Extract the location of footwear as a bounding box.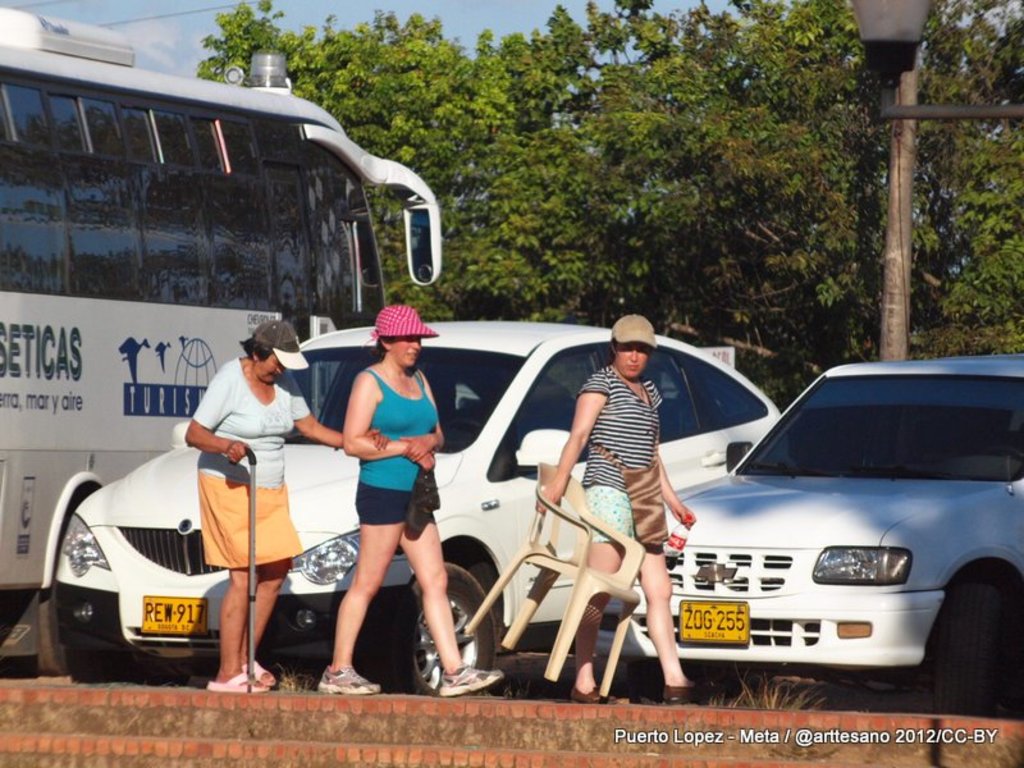
bbox(204, 666, 264, 694).
